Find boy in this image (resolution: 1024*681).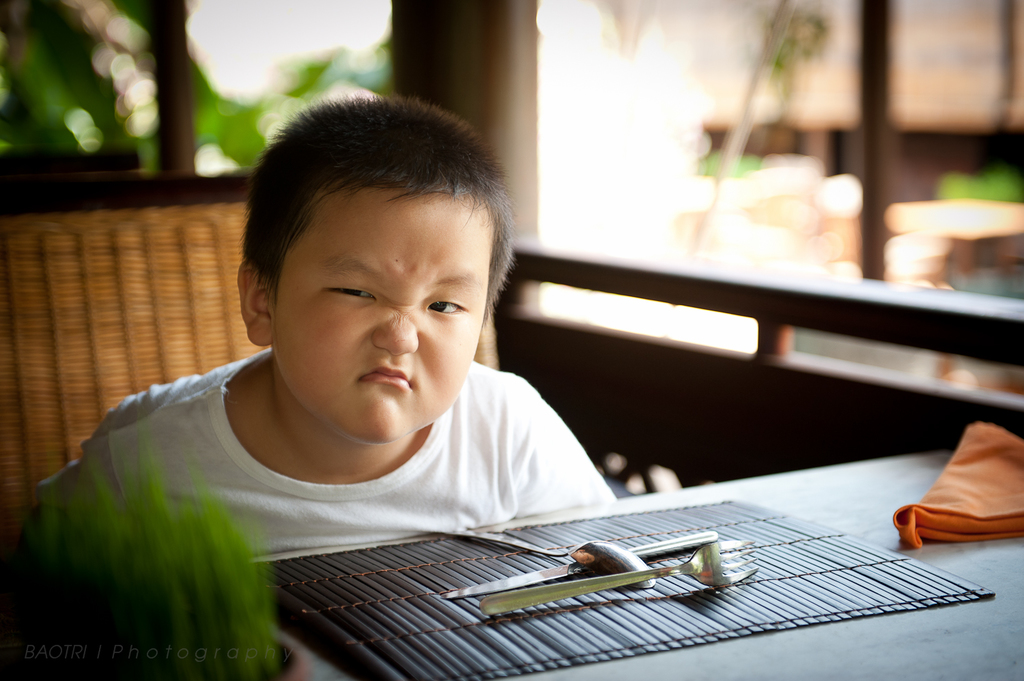
pyautogui.locateOnScreen(38, 88, 623, 584).
